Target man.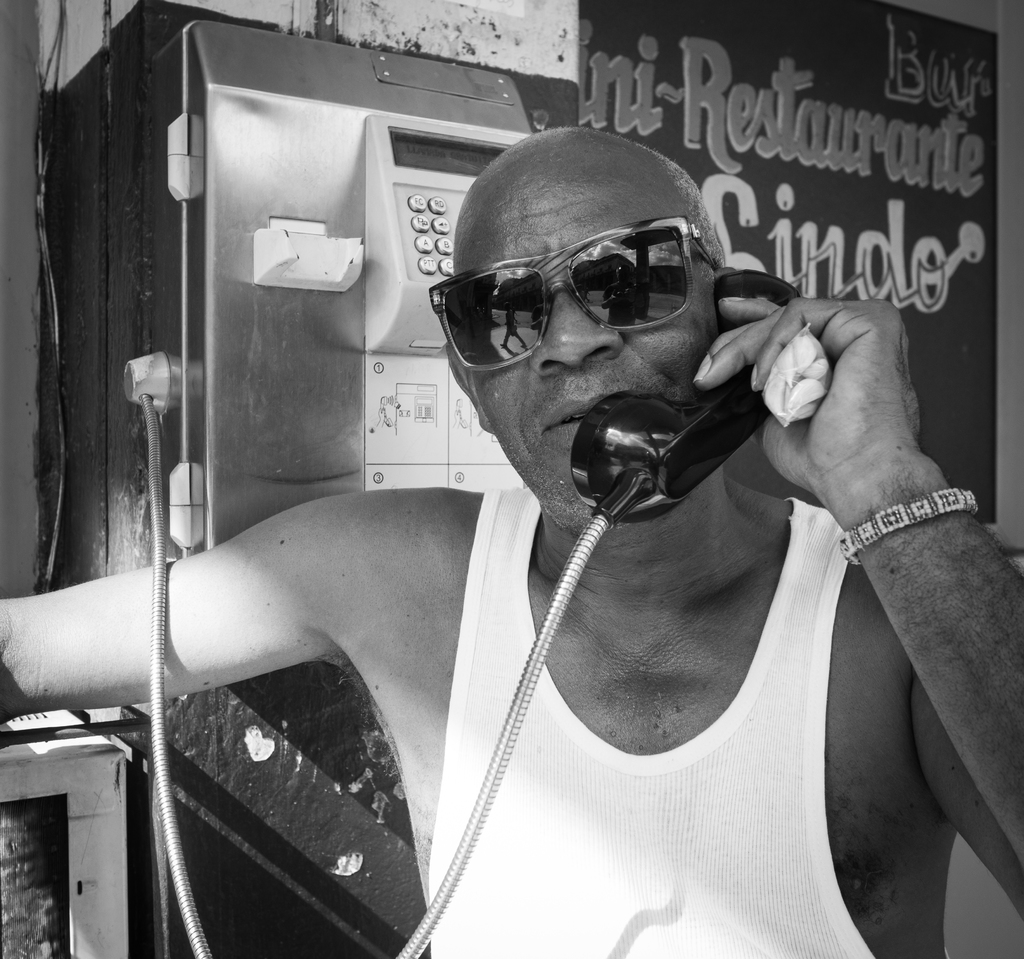
Target region: bbox(74, 56, 1023, 935).
